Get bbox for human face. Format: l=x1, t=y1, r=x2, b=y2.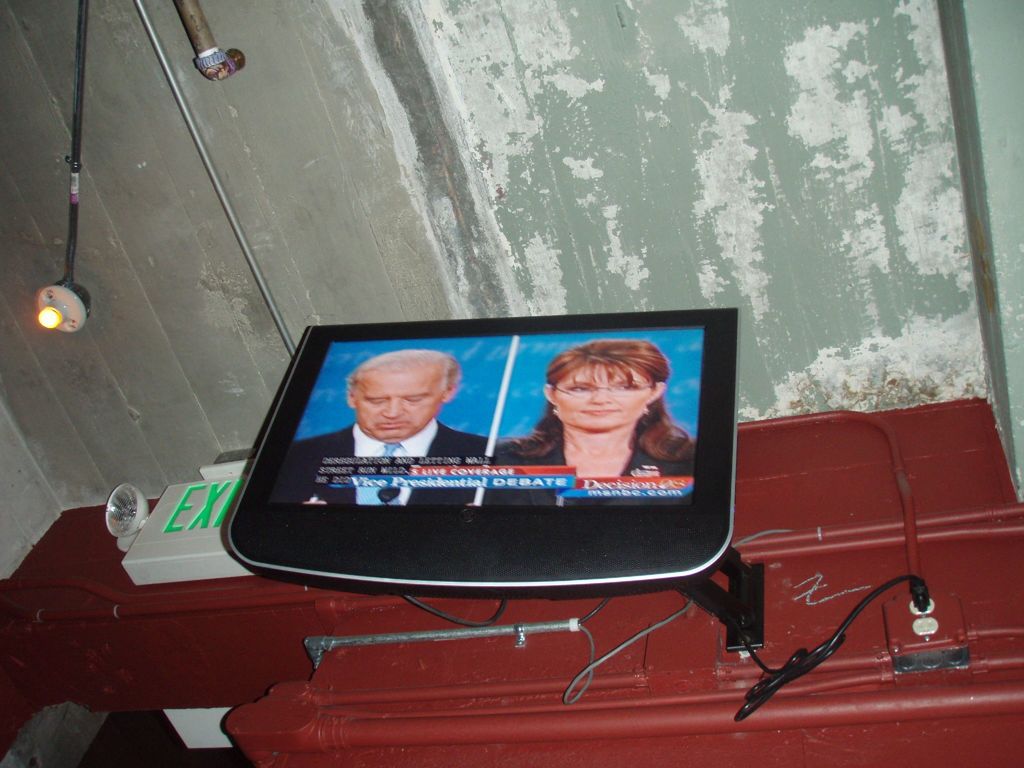
l=357, t=364, r=444, b=442.
